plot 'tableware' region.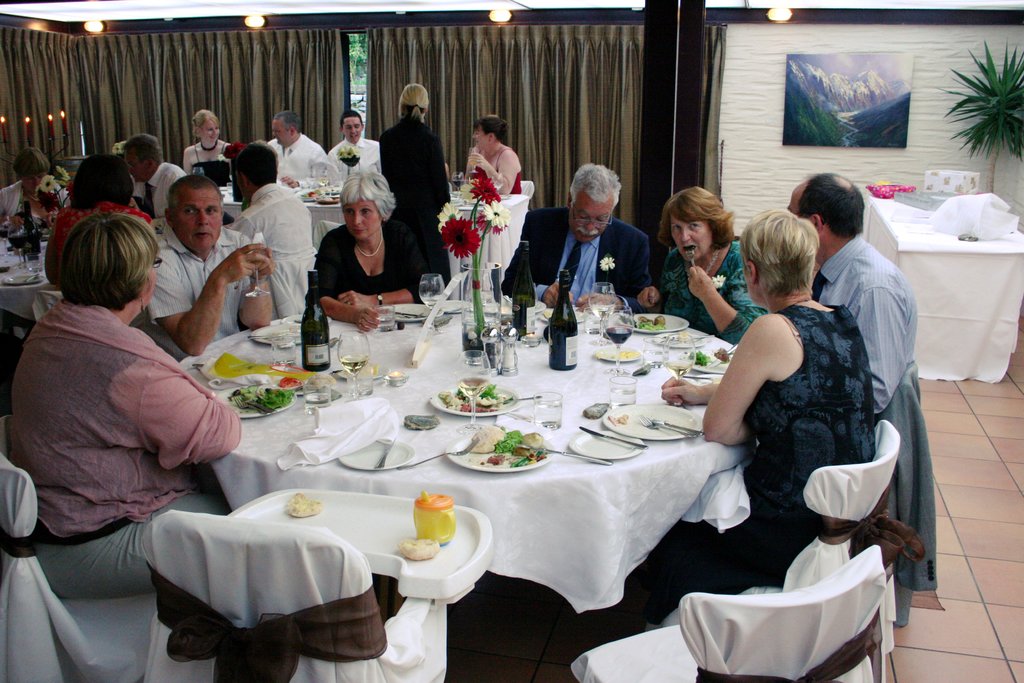
Plotted at 280:314:331:324.
